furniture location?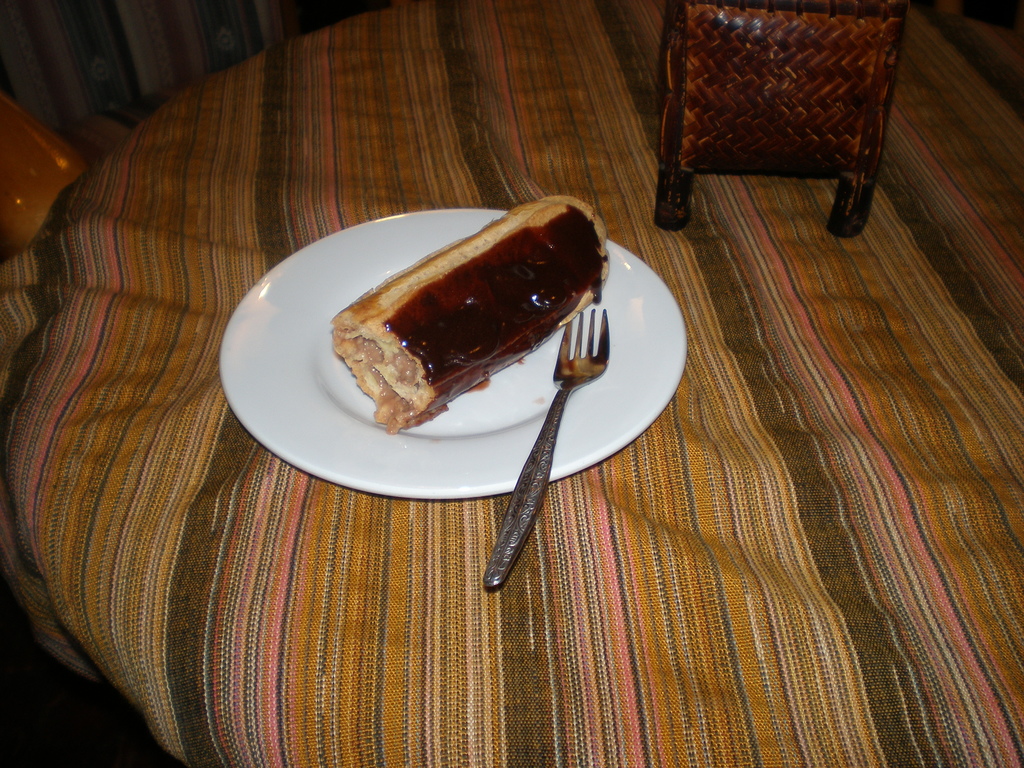
{"x1": 0, "y1": 0, "x2": 1023, "y2": 767}
